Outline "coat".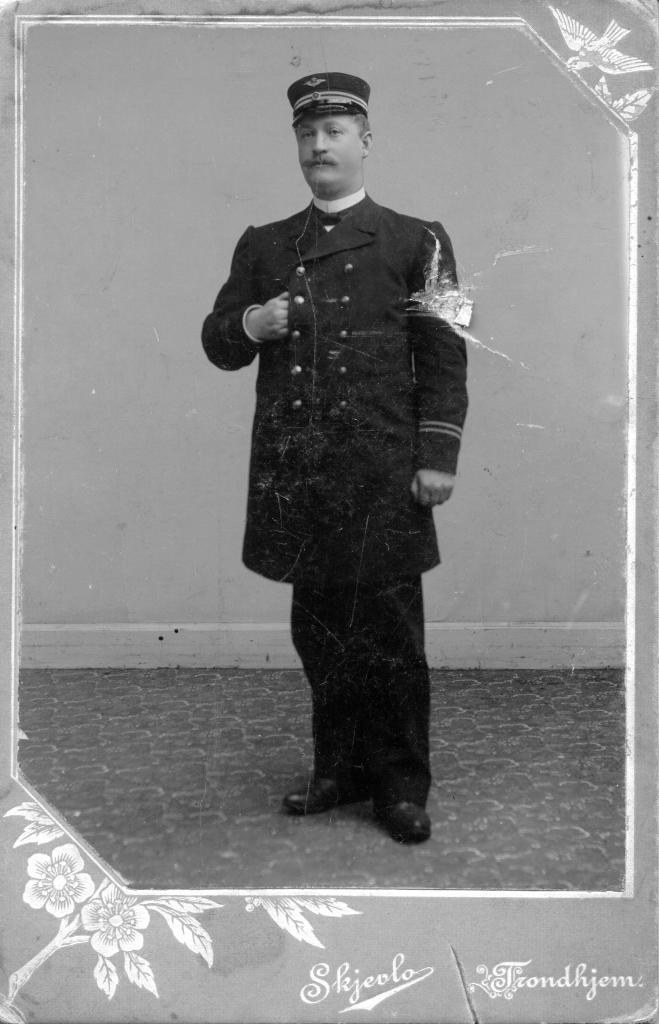
Outline: Rect(189, 128, 482, 589).
